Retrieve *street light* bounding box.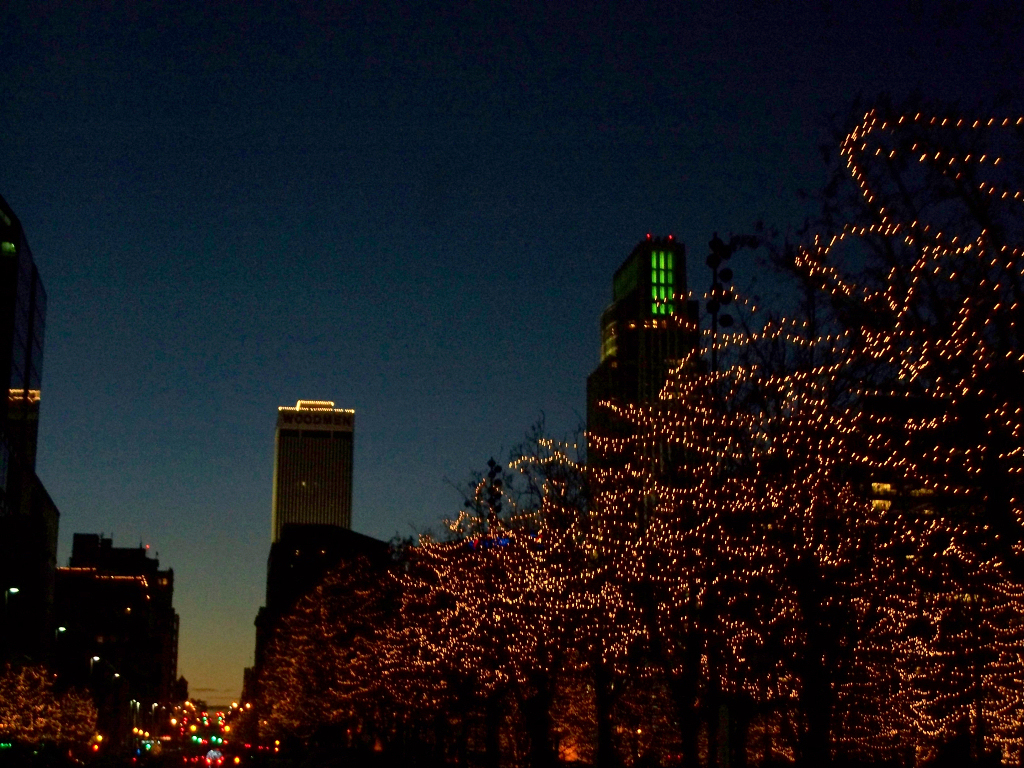
Bounding box: Rect(126, 695, 144, 752).
